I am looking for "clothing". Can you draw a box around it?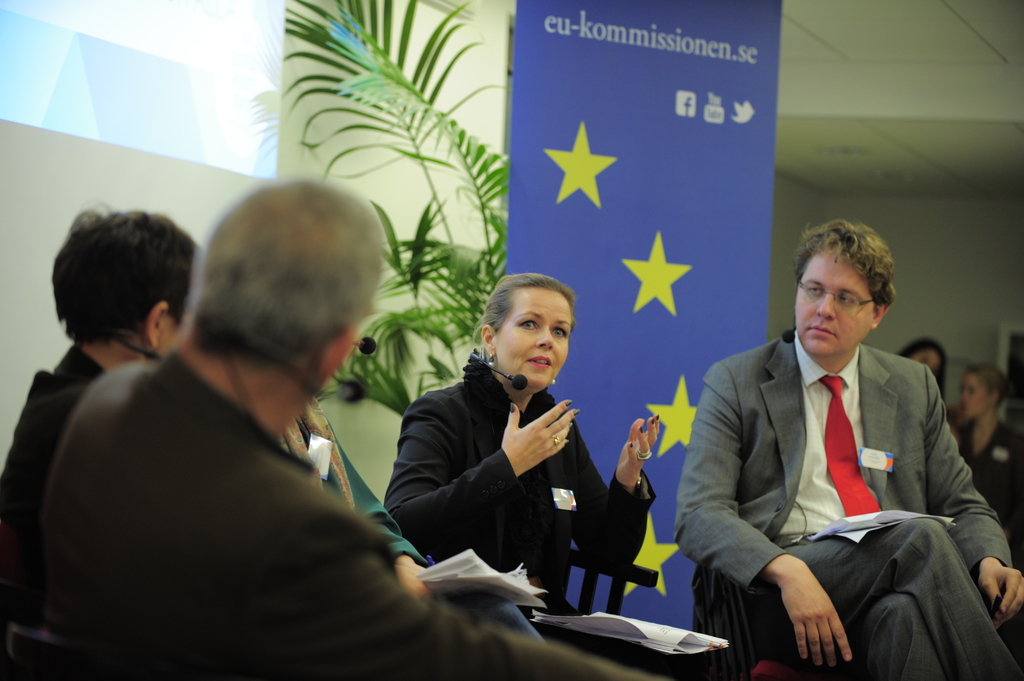
Sure, the bounding box is detection(383, 362, 690, 680).
